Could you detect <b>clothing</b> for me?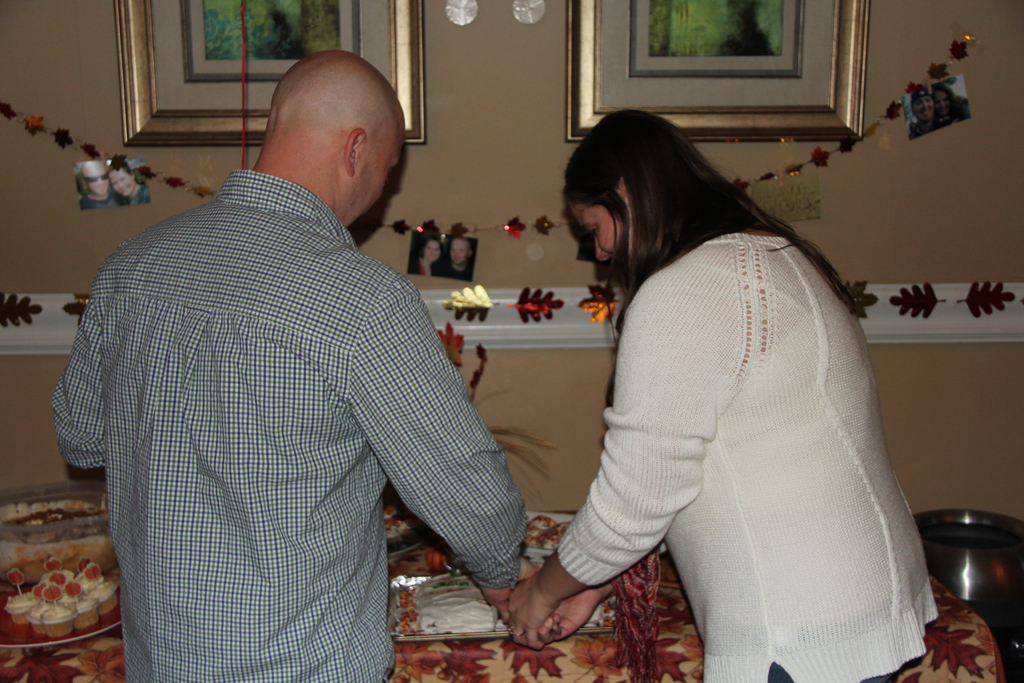
Detection result: box=[908, 111, 955, 140].
